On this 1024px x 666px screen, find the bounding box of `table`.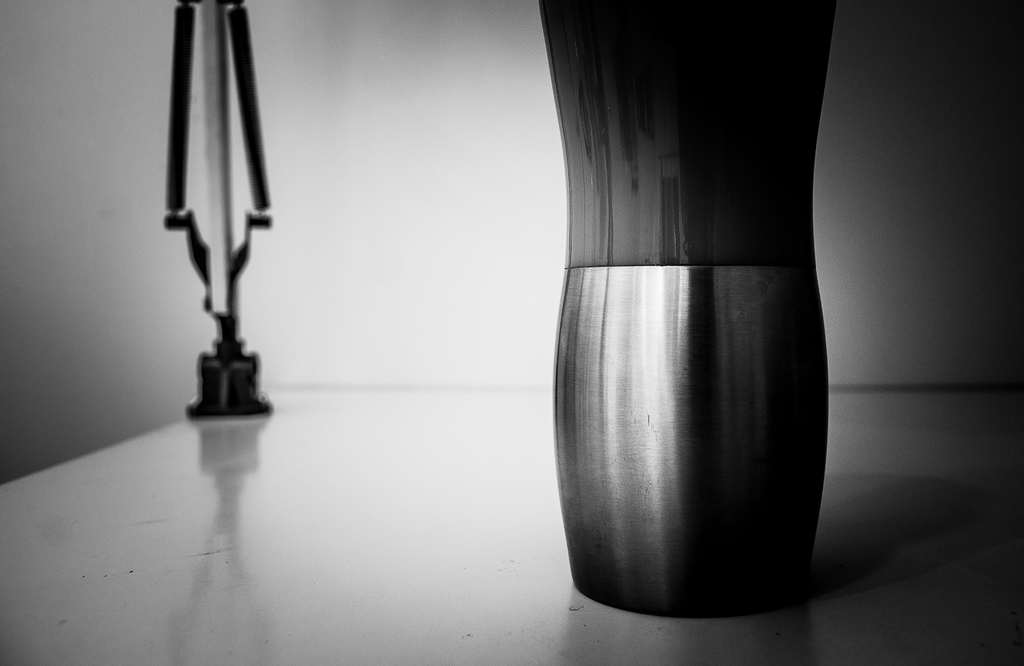
Bounding box: bbox=[0, 363, 1020, 665].
